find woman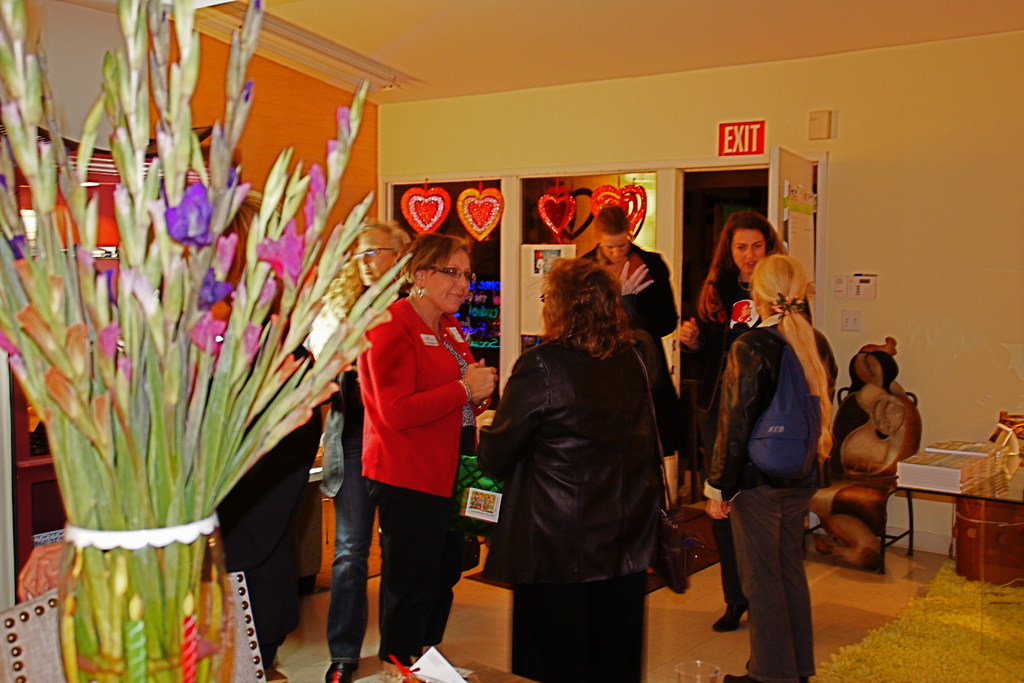
box(706, 252, 838, 682)
